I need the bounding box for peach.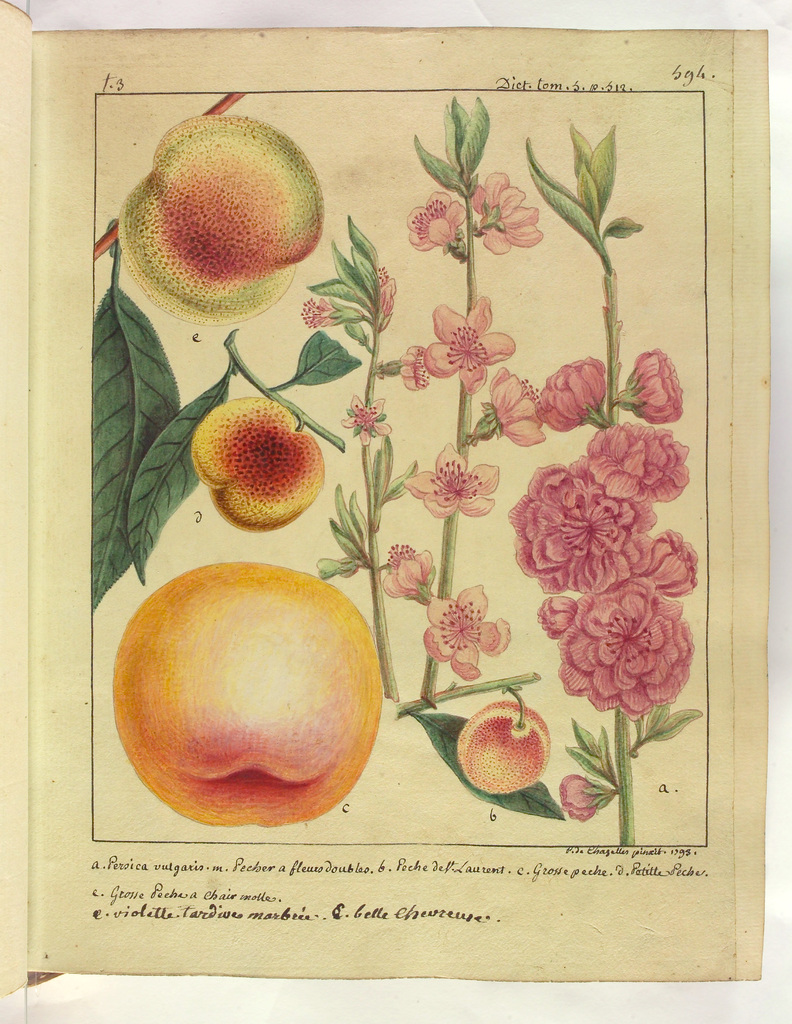
Here it is: <bbox>455, 700, 551, 791</bbox>.
